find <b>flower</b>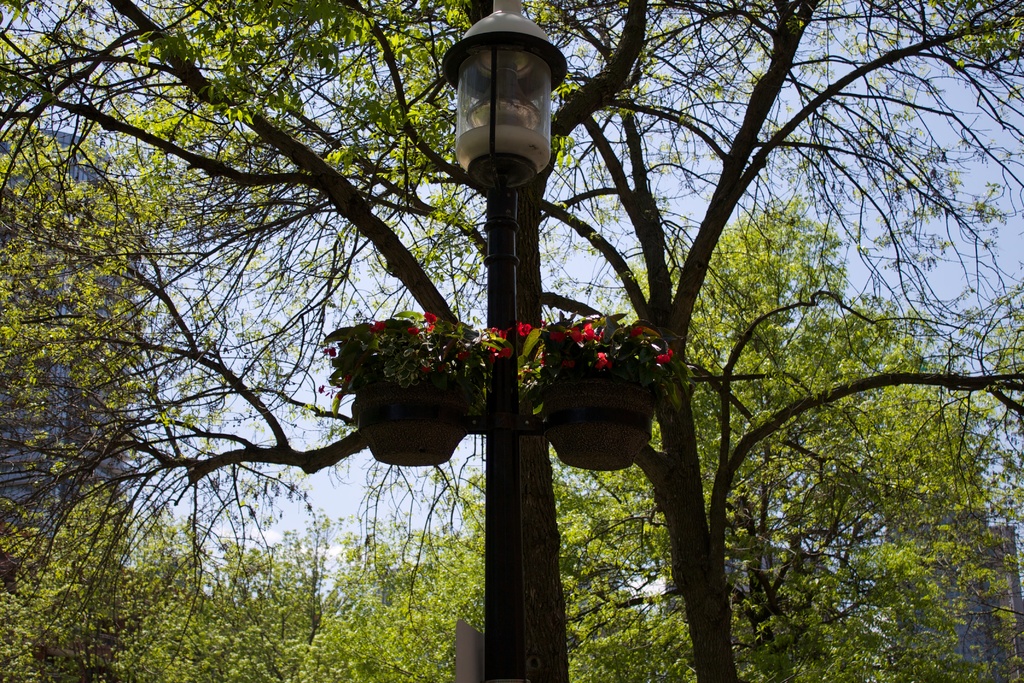
x1=581, y1=324, x2=598, y2=346
